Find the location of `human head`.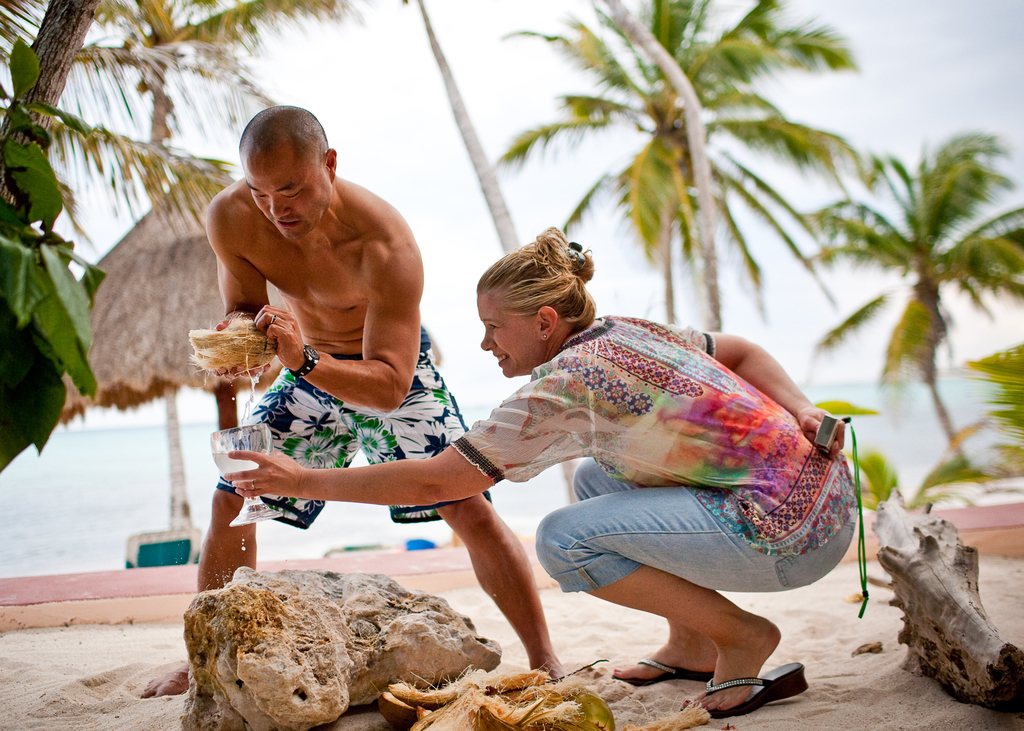
Location: region(231, 100, 349, 225).
